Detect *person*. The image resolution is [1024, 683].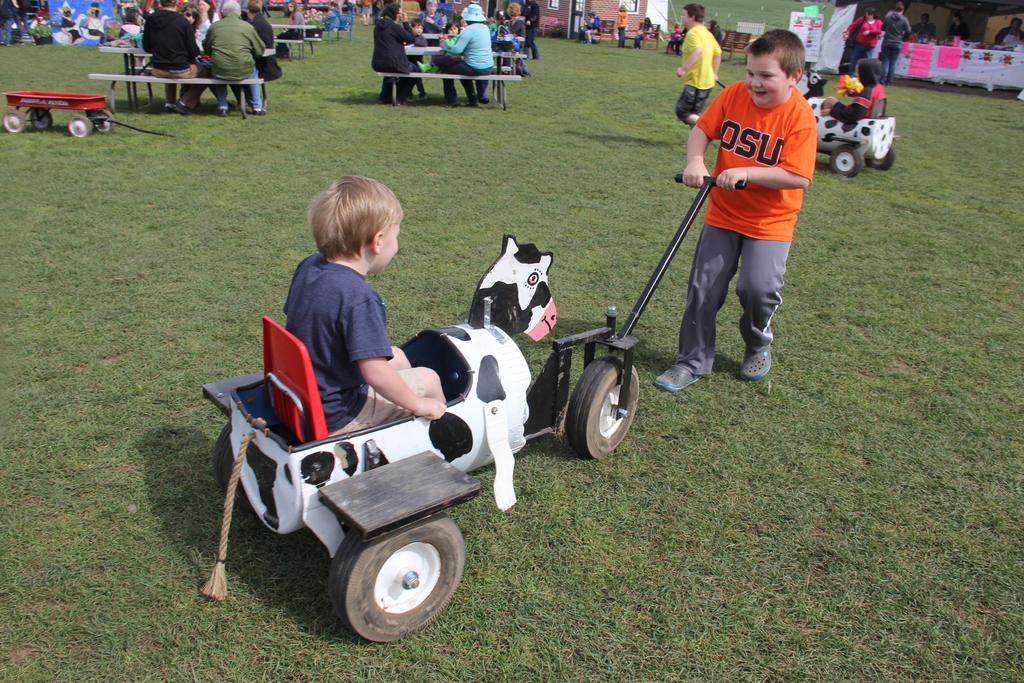
[x1=838, y1=6, x2=880, y2=83].
